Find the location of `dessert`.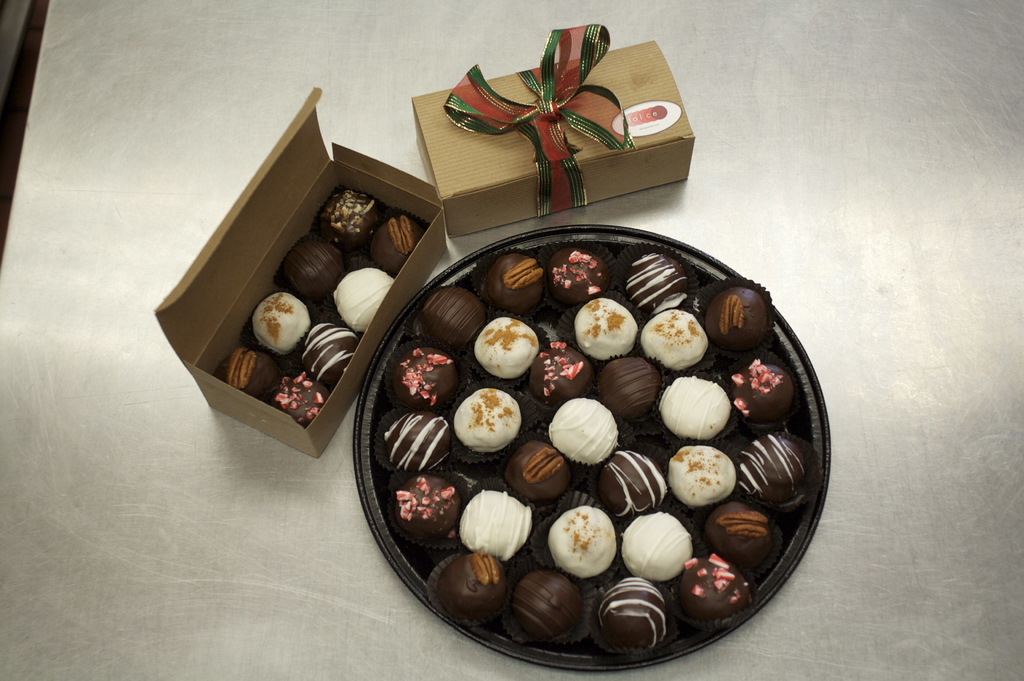
Location: {"left": 543, "top": 395, "right": 623, "bottom": 476}.
